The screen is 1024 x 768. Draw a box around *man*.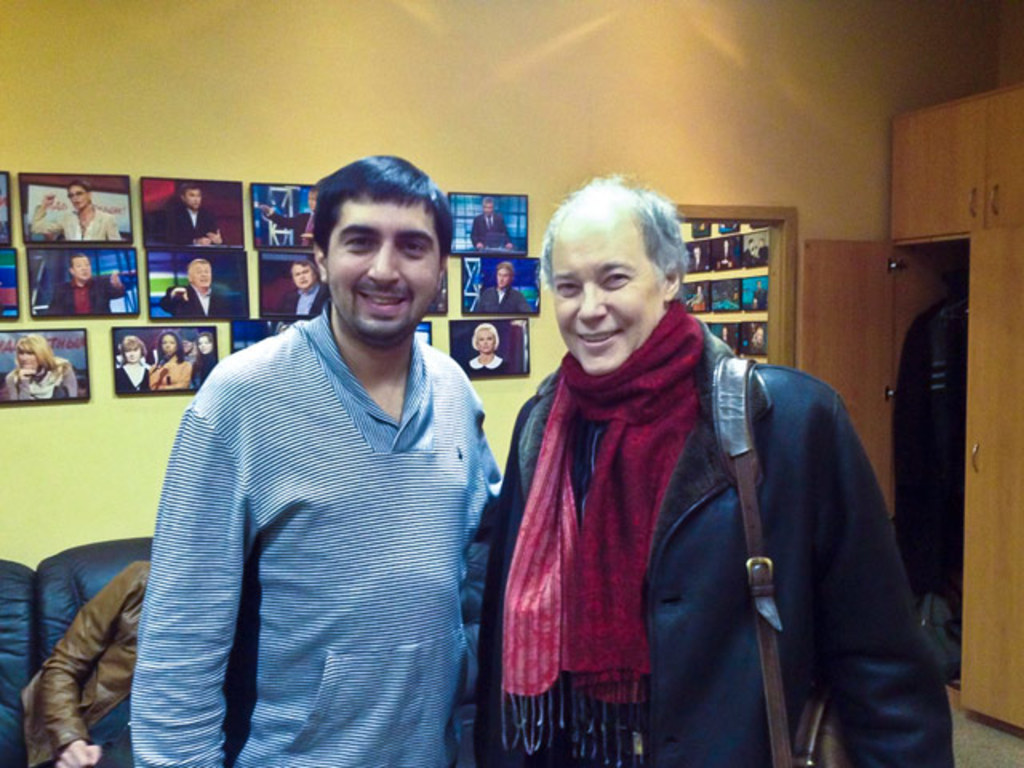
x1=469 y1=194 x2=520 y2=248.
